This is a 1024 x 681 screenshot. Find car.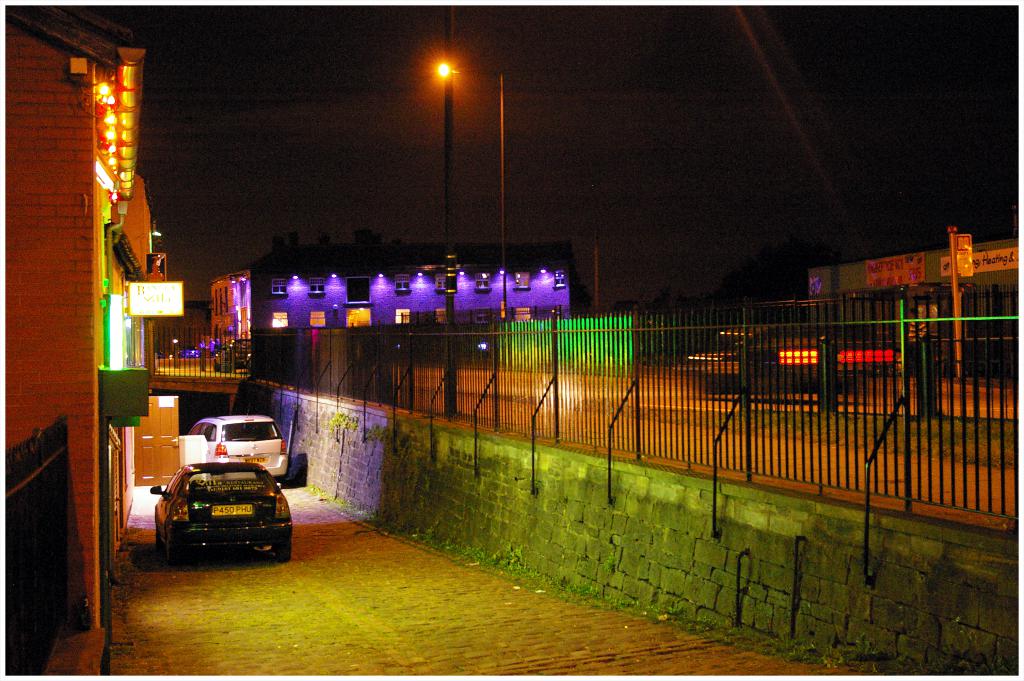
Bounding box: <bbox>213, 338, 253, 372</bbox>.
